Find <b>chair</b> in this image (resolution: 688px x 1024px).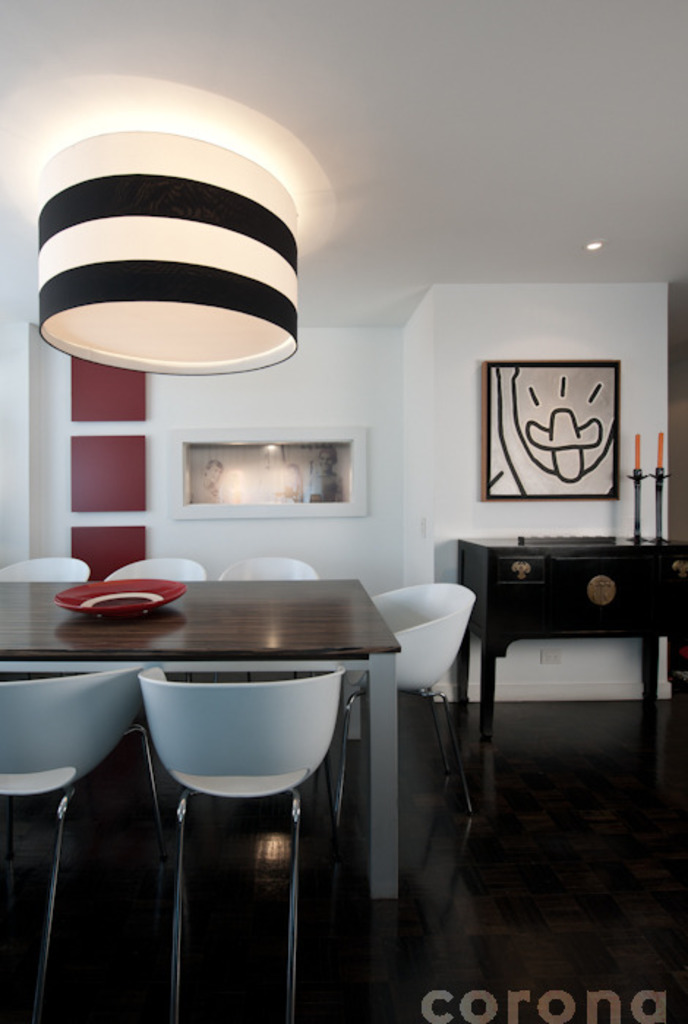
left=319, top=582, right=485, bottom=831.
